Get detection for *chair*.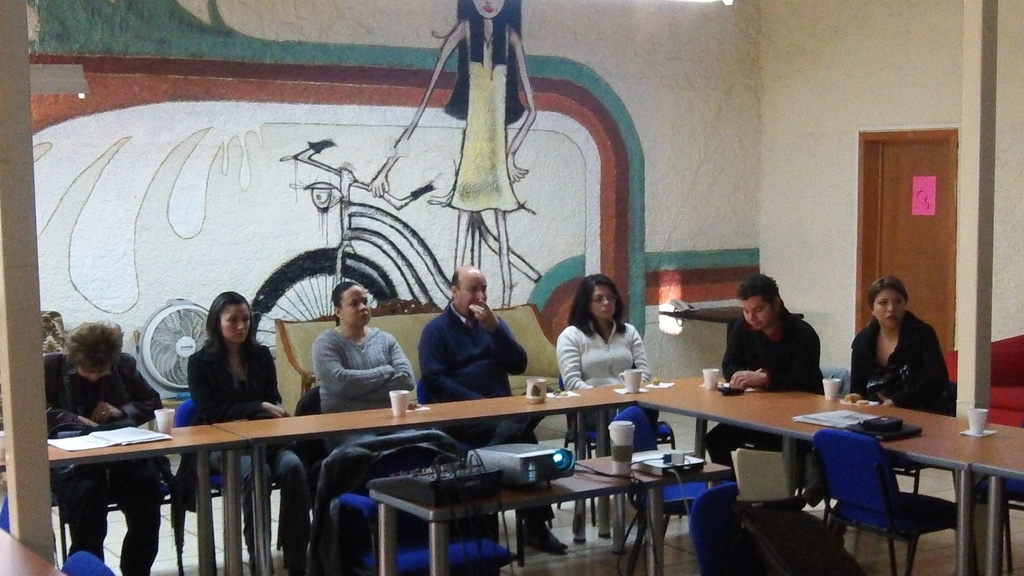
Detection: (x1=410, y1=377, x2=552, y2=555).
